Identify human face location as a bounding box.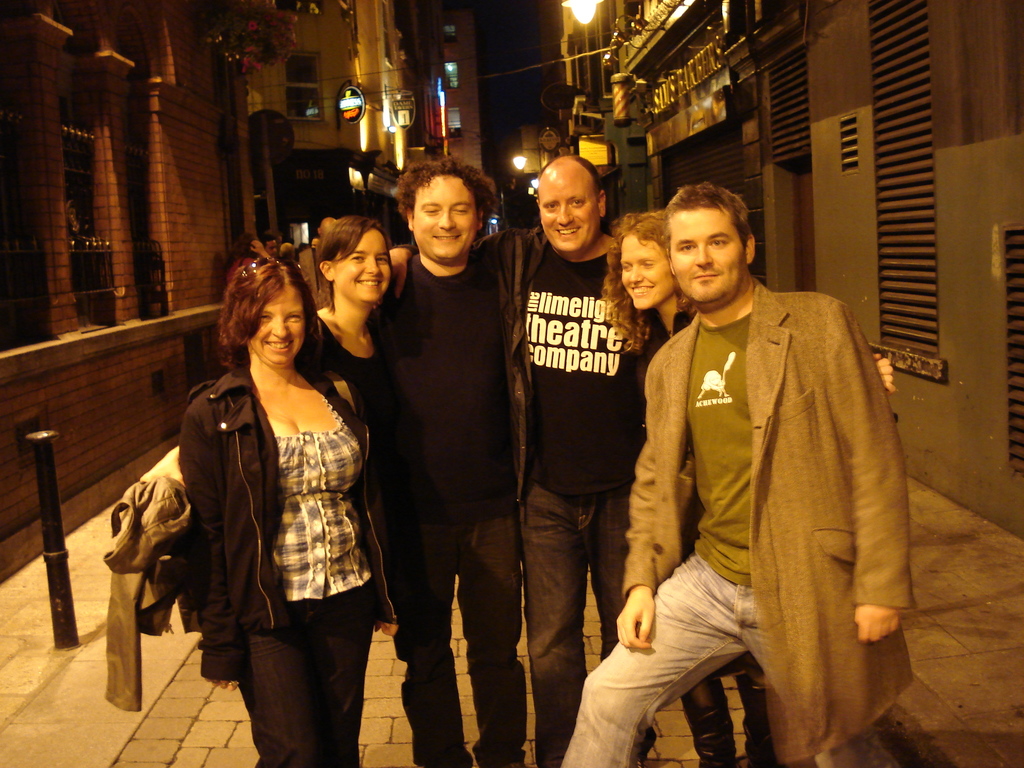
BBox(620, 244, 670, 306).
